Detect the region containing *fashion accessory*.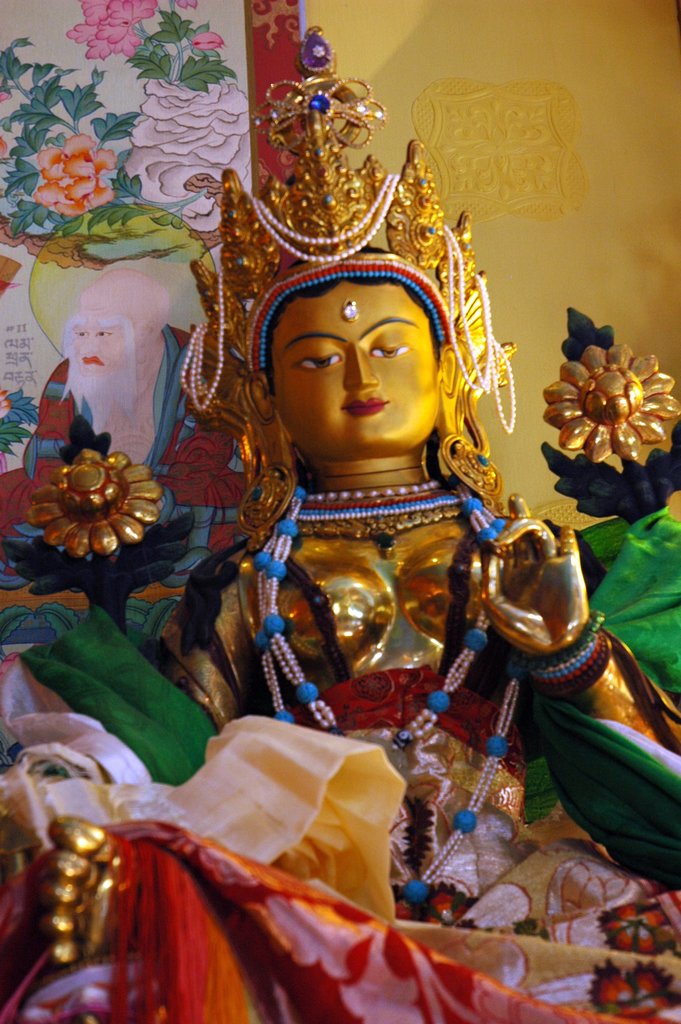
rect(249, 474, 527, 899).
